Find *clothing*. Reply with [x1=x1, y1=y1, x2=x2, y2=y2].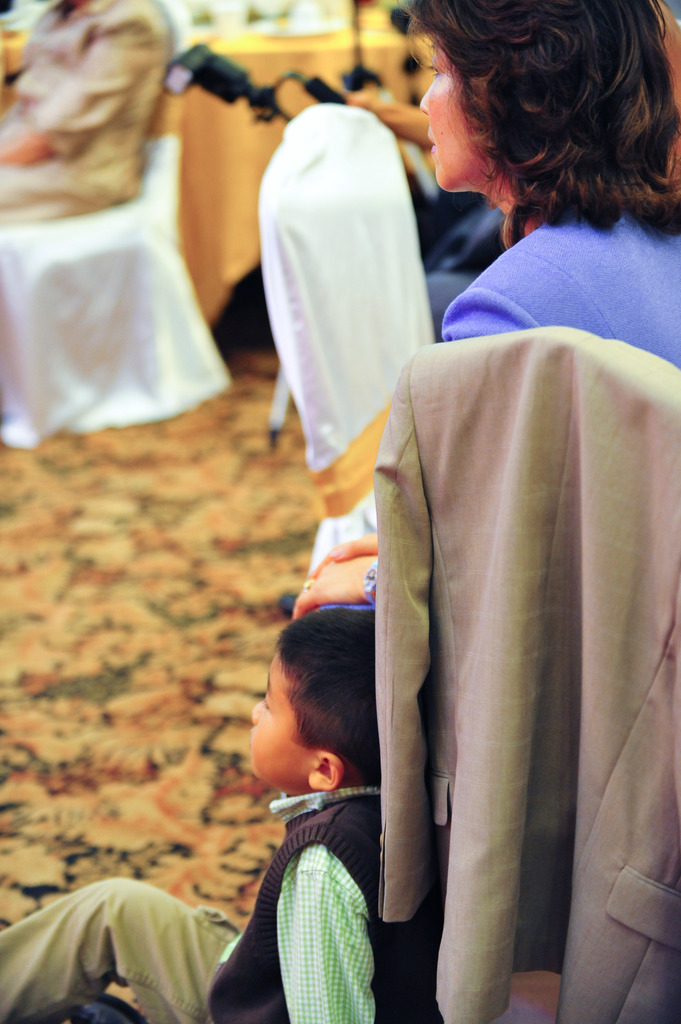
[x1=0, y1=783, x2=443, y2=1023].
